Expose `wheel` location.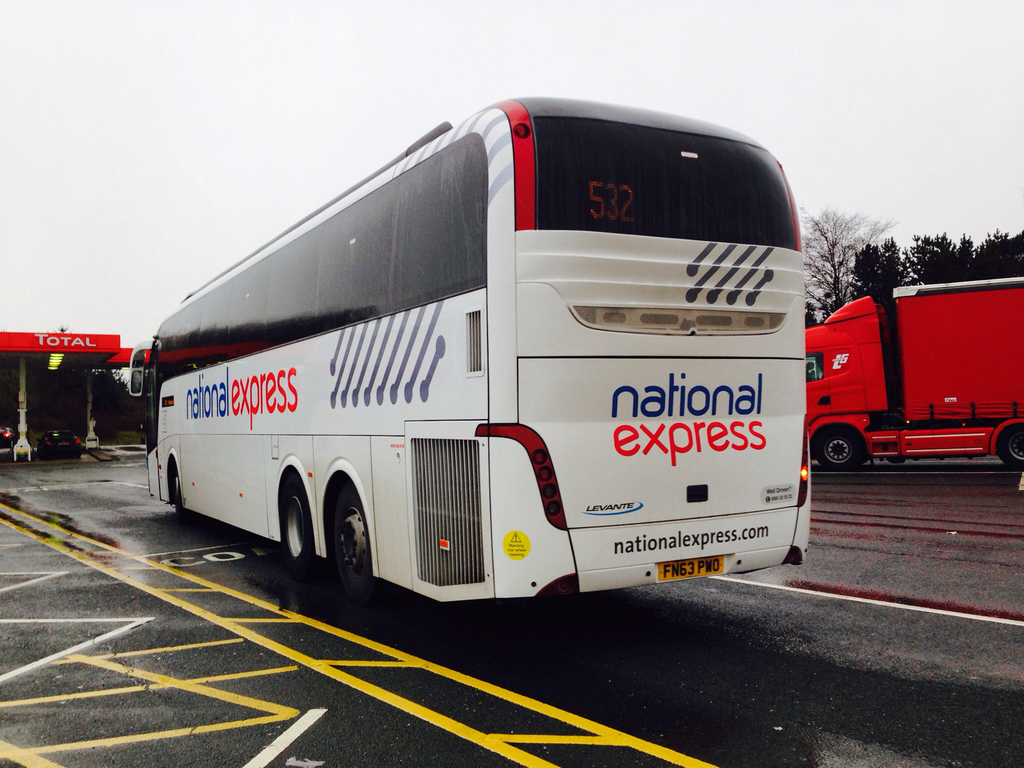
Exposed at rect(287, 480, 313, 574).
